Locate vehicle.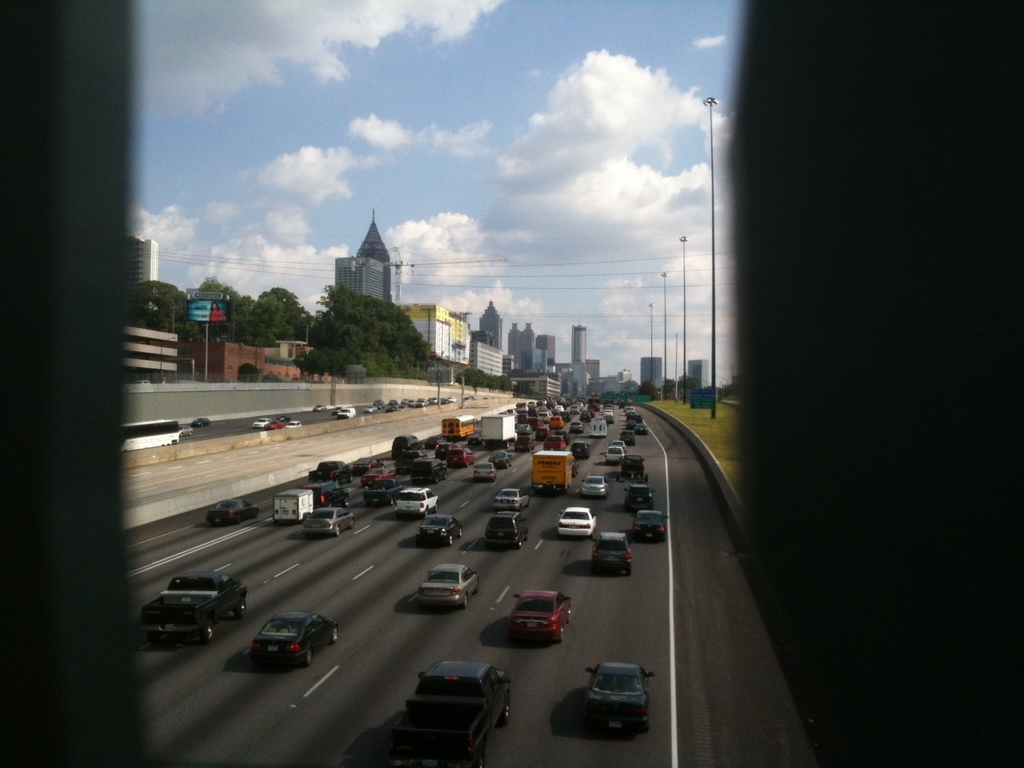
Bounding box: l=246, t=605, r=338, b=666.
